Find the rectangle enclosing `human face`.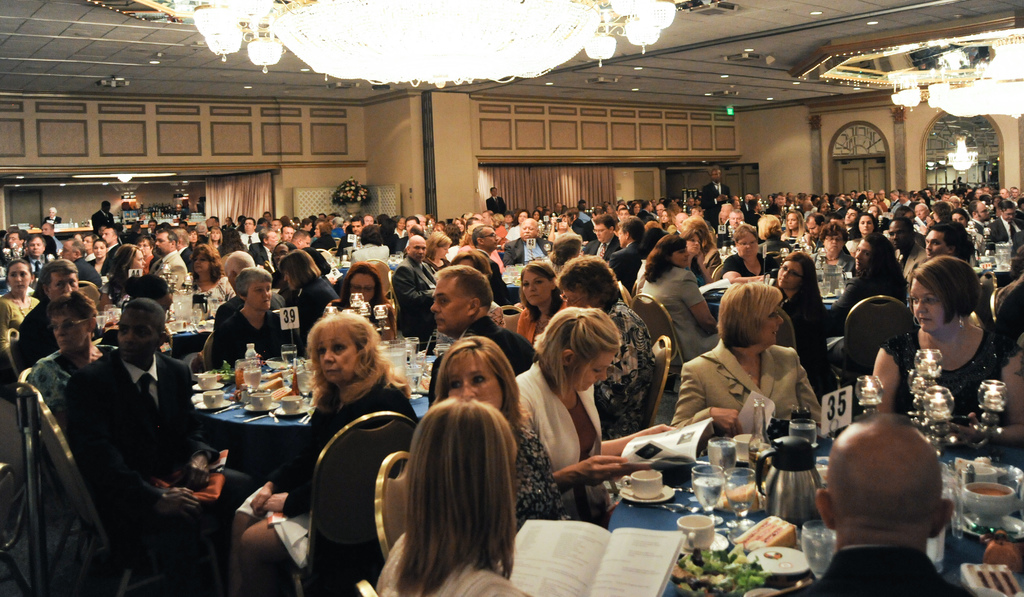
45, 272, 83, 301.
